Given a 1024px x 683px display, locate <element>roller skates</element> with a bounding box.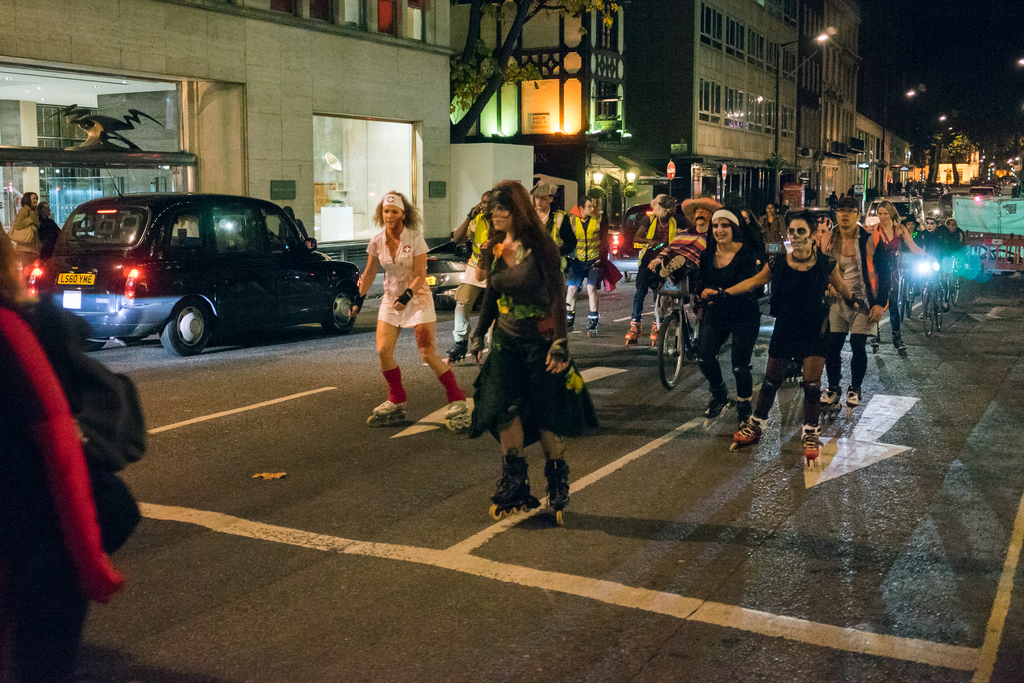
Located: (left=819, top=384, right=843, bottom=418).
